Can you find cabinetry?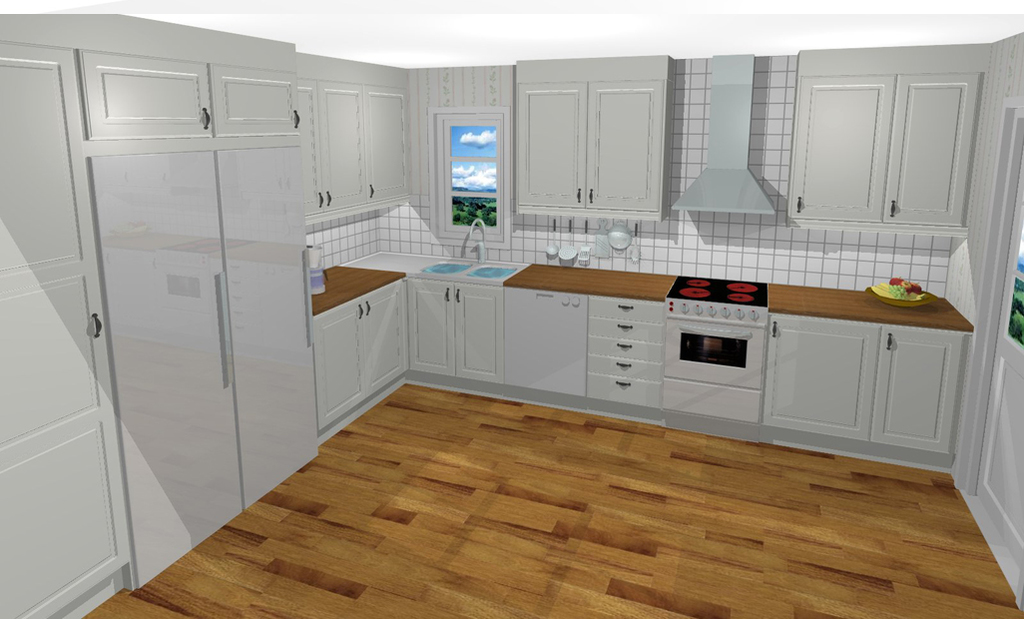
Yes, bounding box: 207/67/298/134.
